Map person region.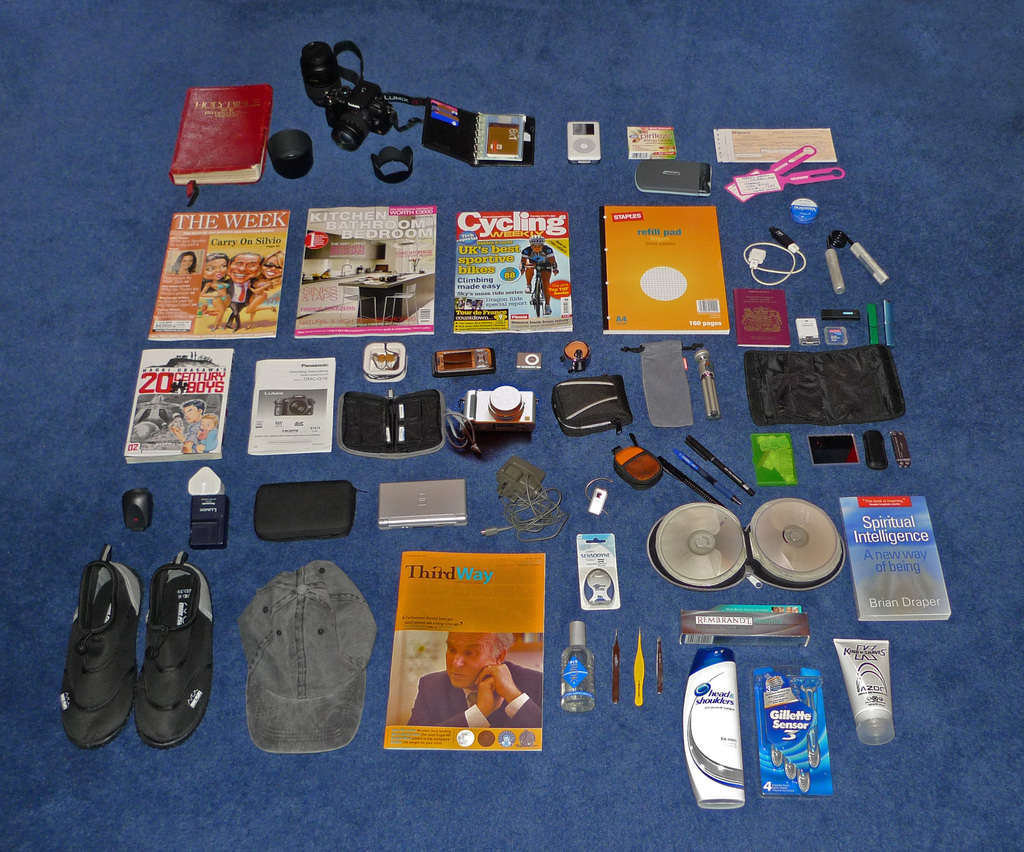
Mapped to [168, 252, 199, 273].
